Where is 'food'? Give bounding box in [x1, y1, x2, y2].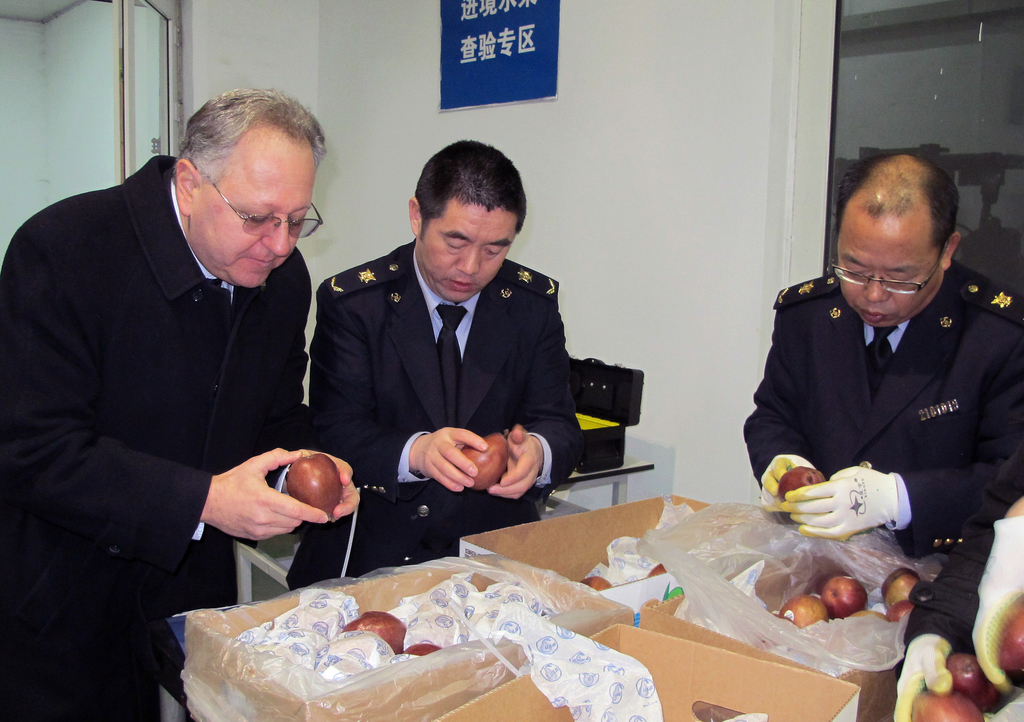
[884, 598, 909, 623].
